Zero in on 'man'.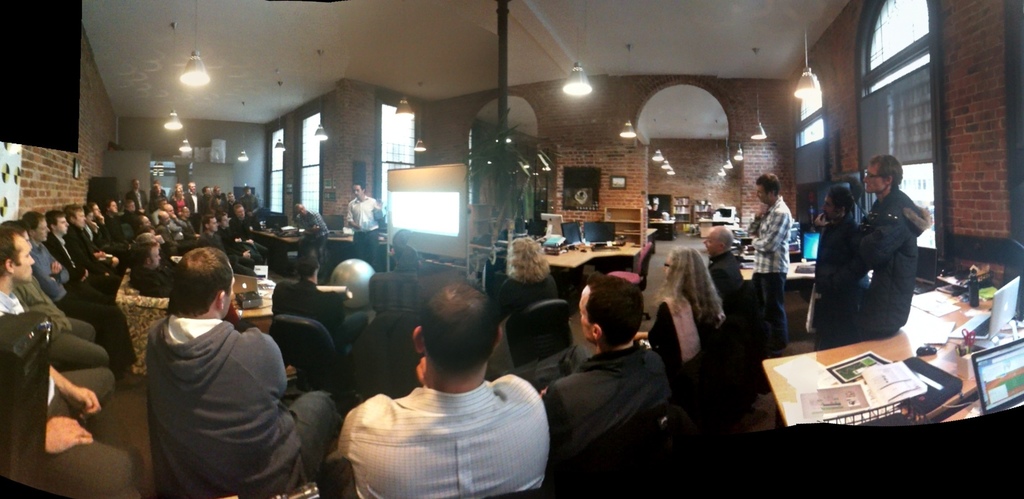
Zeroed in: {"x1": 298, "y1": 201, "x2": 328, "y2": 246}.
